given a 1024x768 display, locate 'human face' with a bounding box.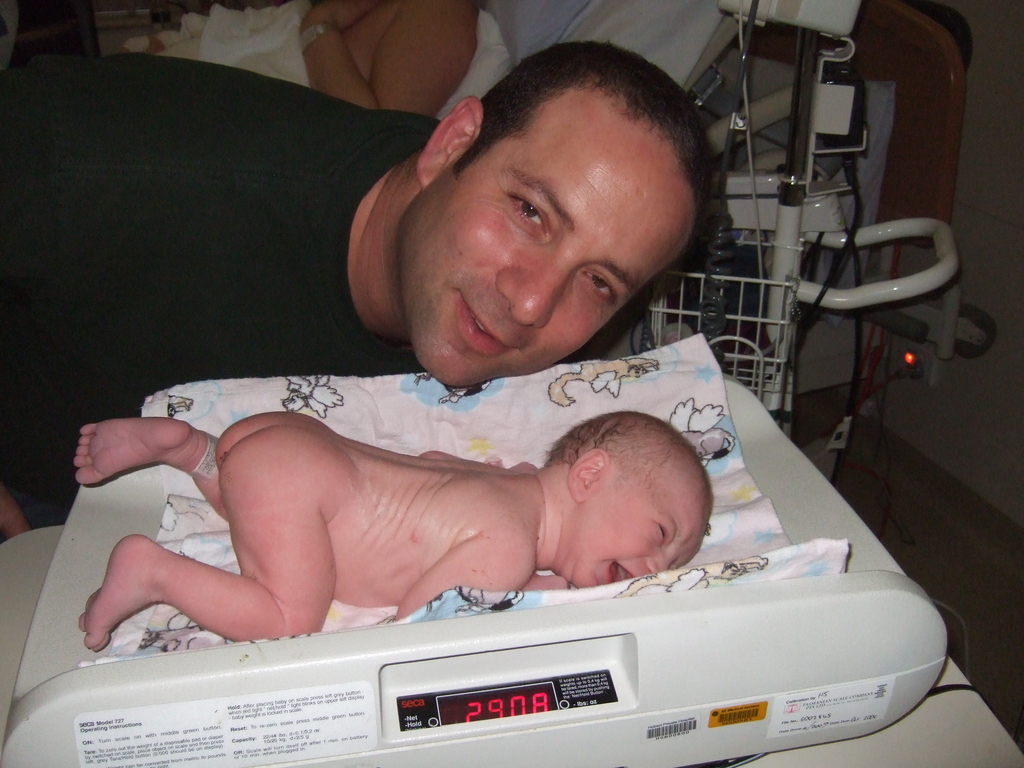
Located: 410 106 692 388.
